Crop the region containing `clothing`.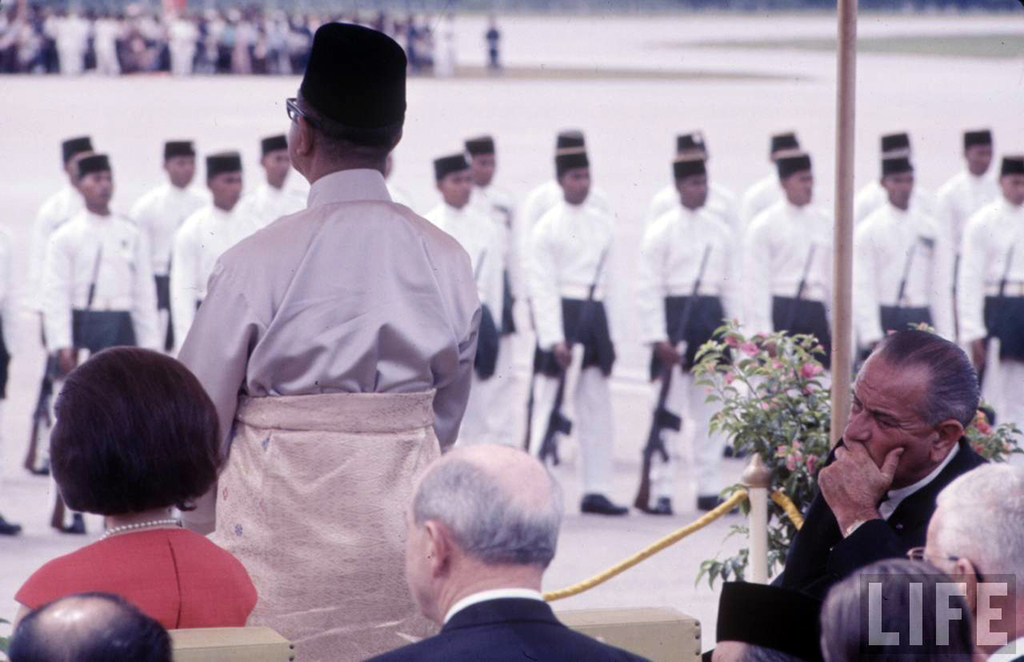
Crop region: Rect(415, 197, 510, 378).
